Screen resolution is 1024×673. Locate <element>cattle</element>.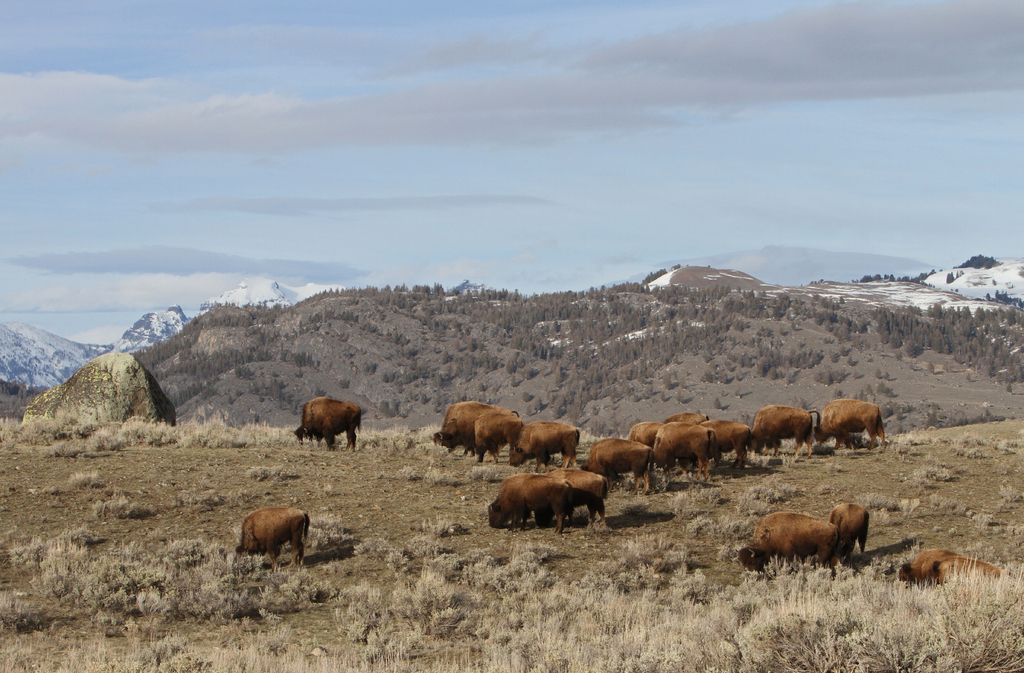
x1=812 y1=394 x2=884 y2=452.
